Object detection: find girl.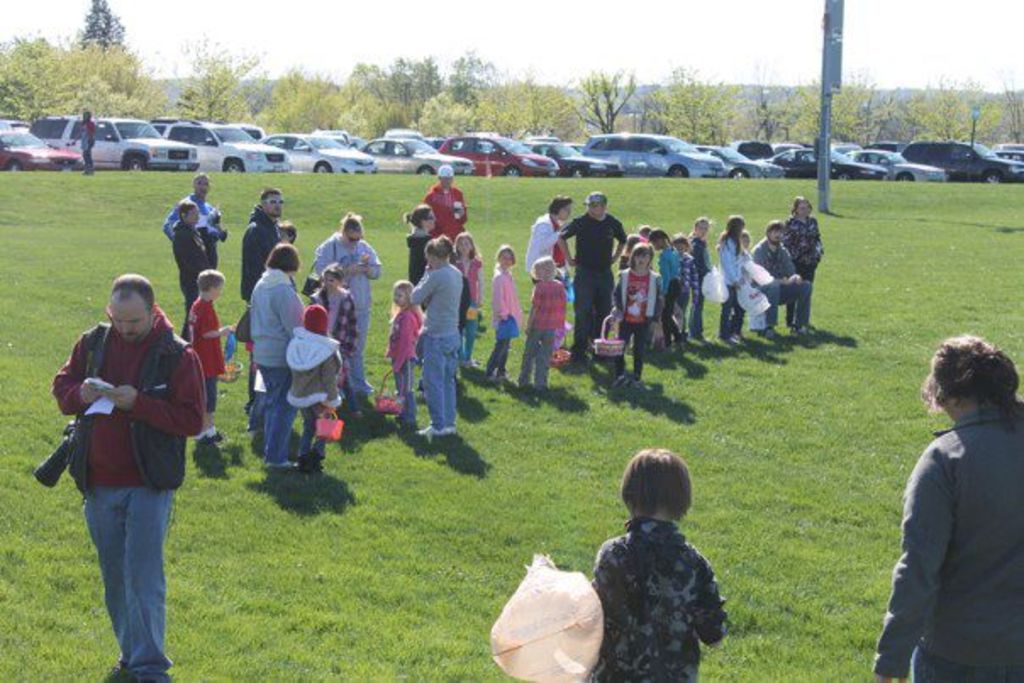
bbox=[383, 281, 426, 434].
